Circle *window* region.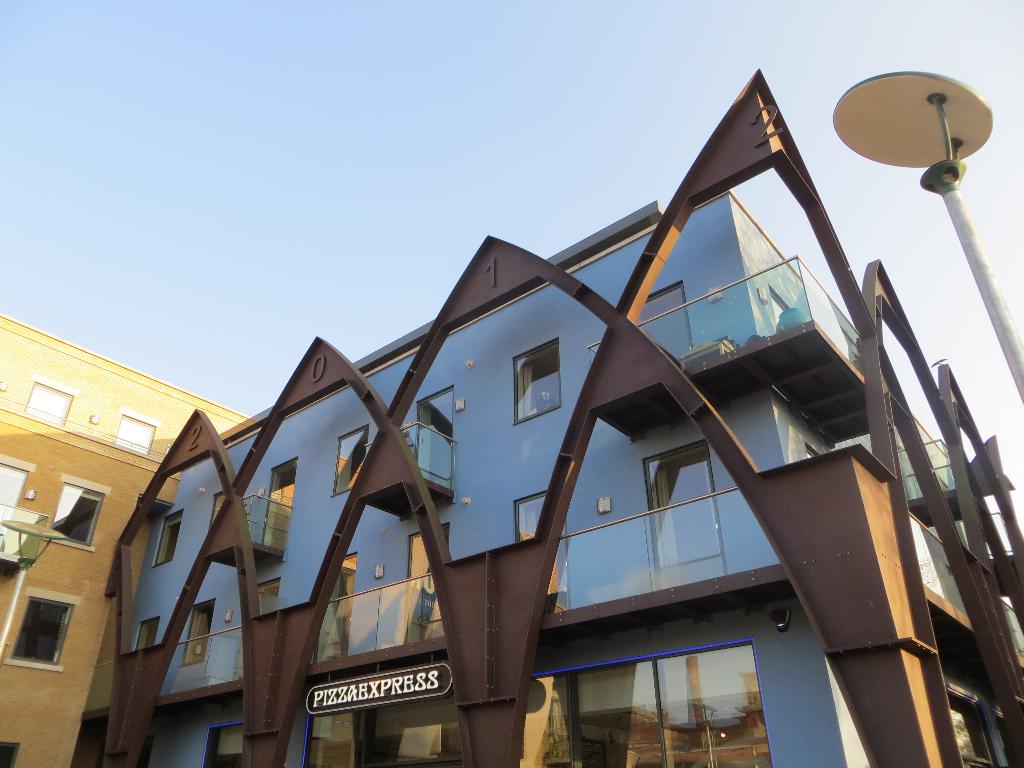
Region: 0:744:22:767.
